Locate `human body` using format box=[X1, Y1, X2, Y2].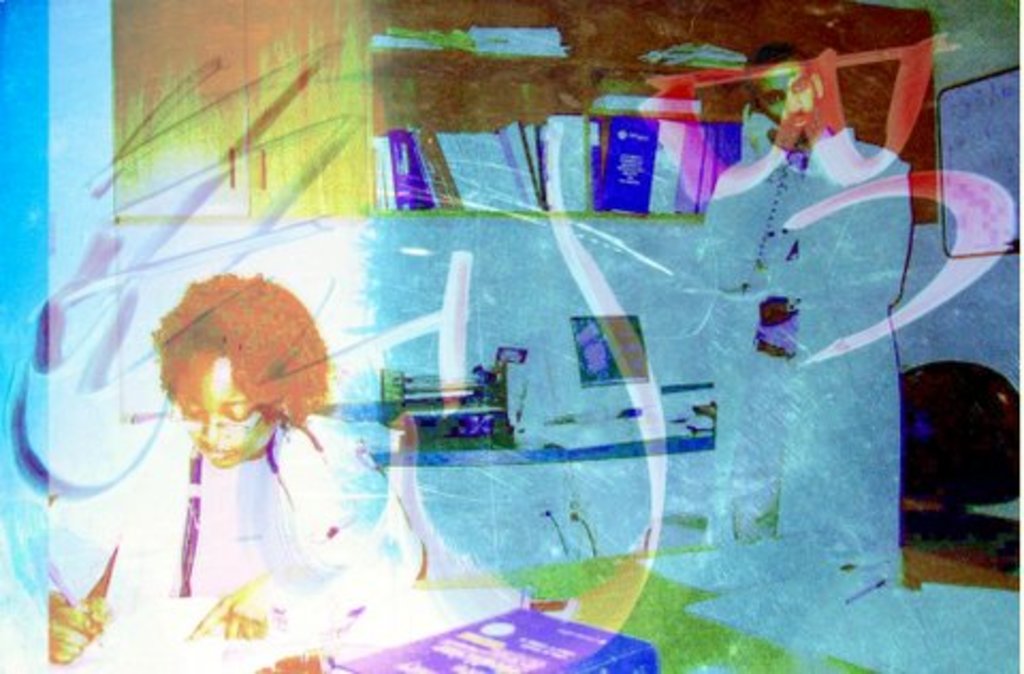
box=[47, 273, 425, 665].
